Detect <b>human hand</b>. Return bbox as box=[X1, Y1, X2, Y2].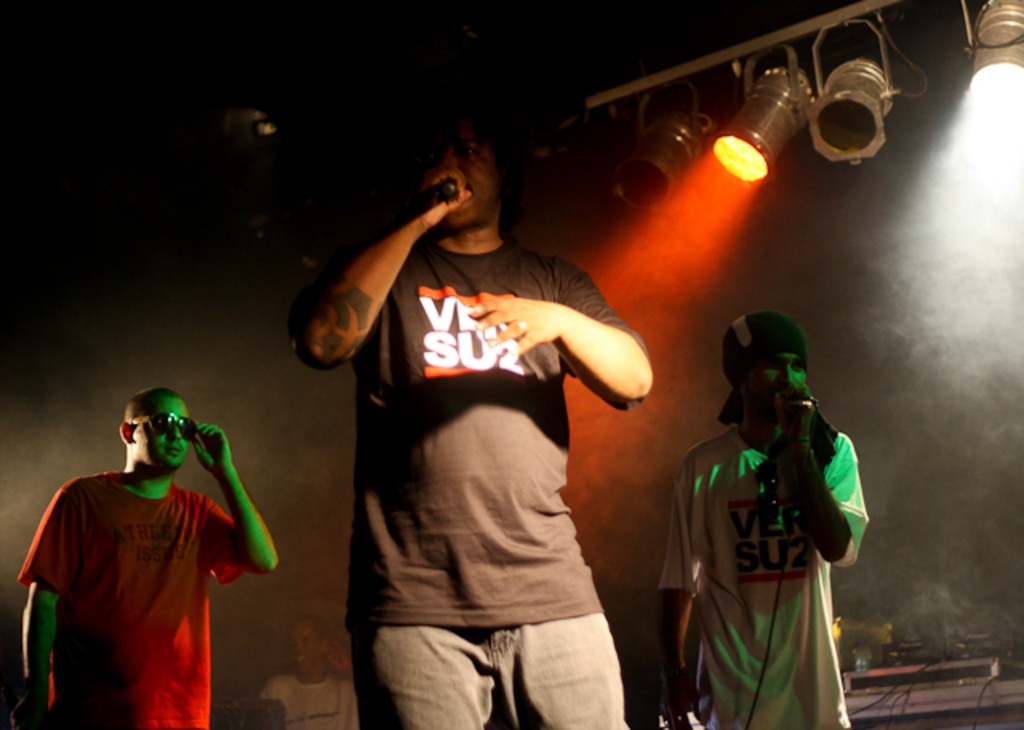
box=[656, 676, 694, 728].
